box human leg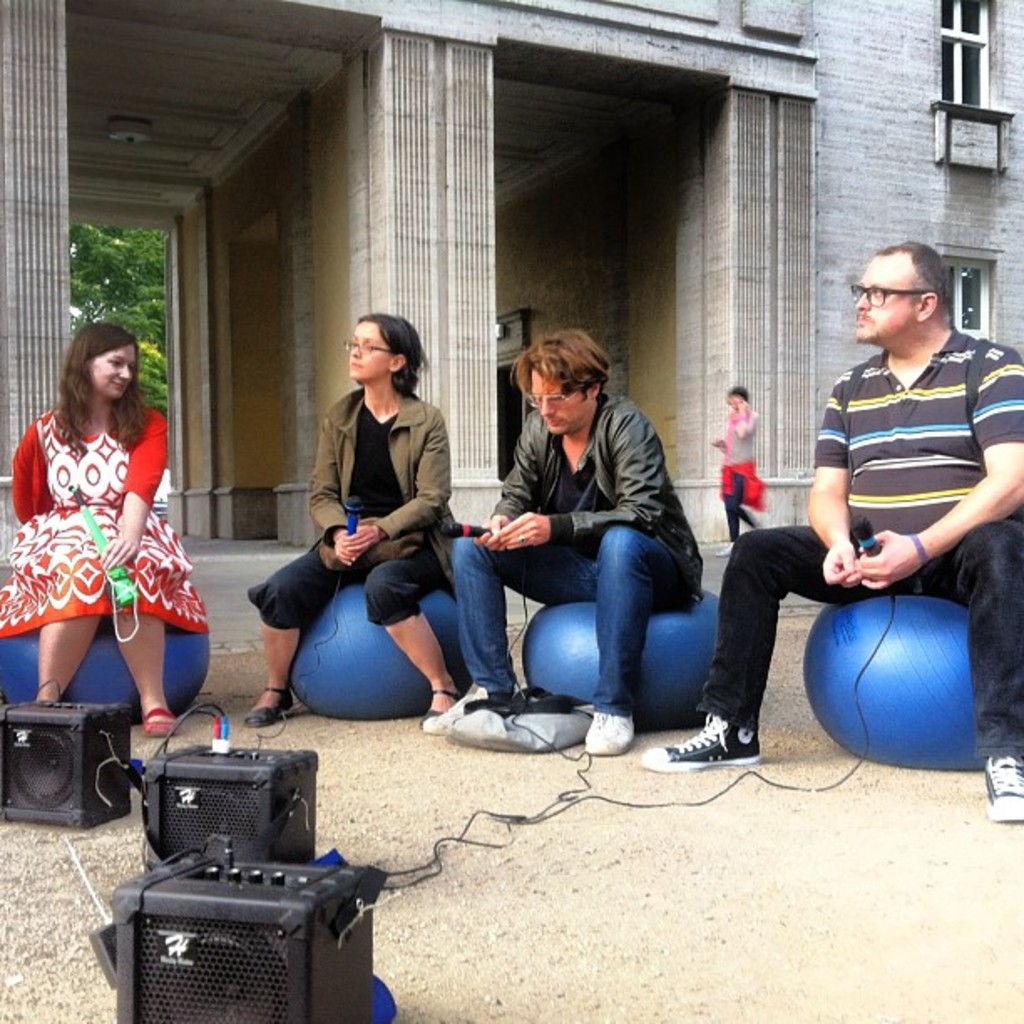
[left=25, top=510, right=102, bottom=701]
